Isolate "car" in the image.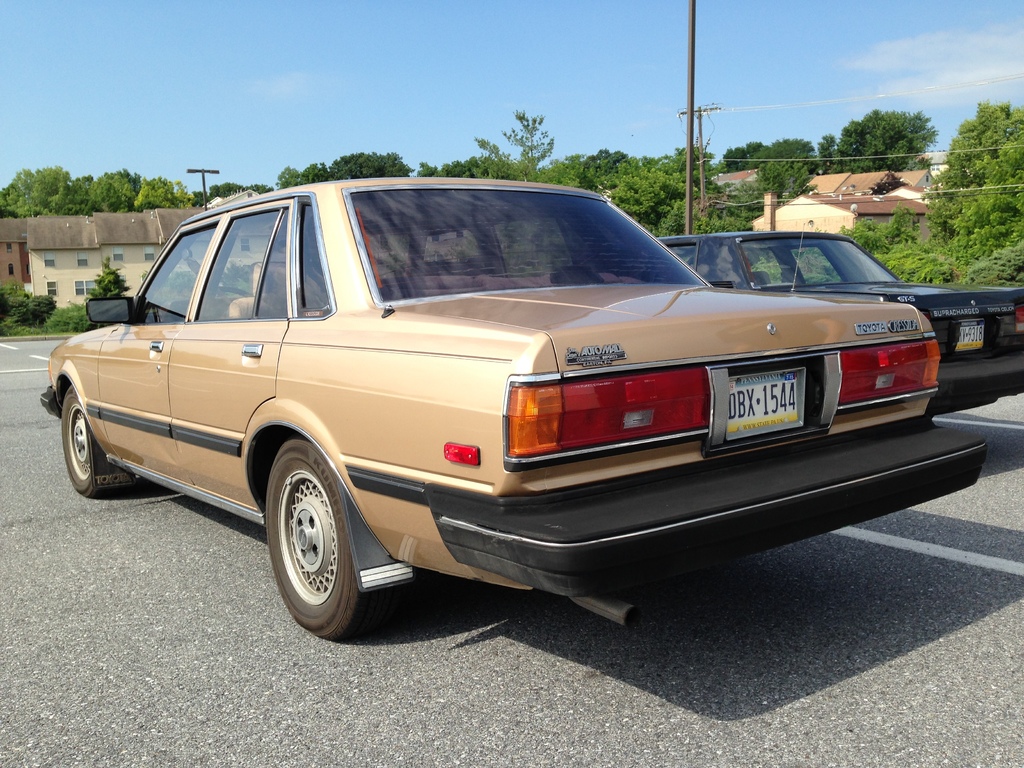
Isolated region: select_region(655, 218, 1023, 415).
